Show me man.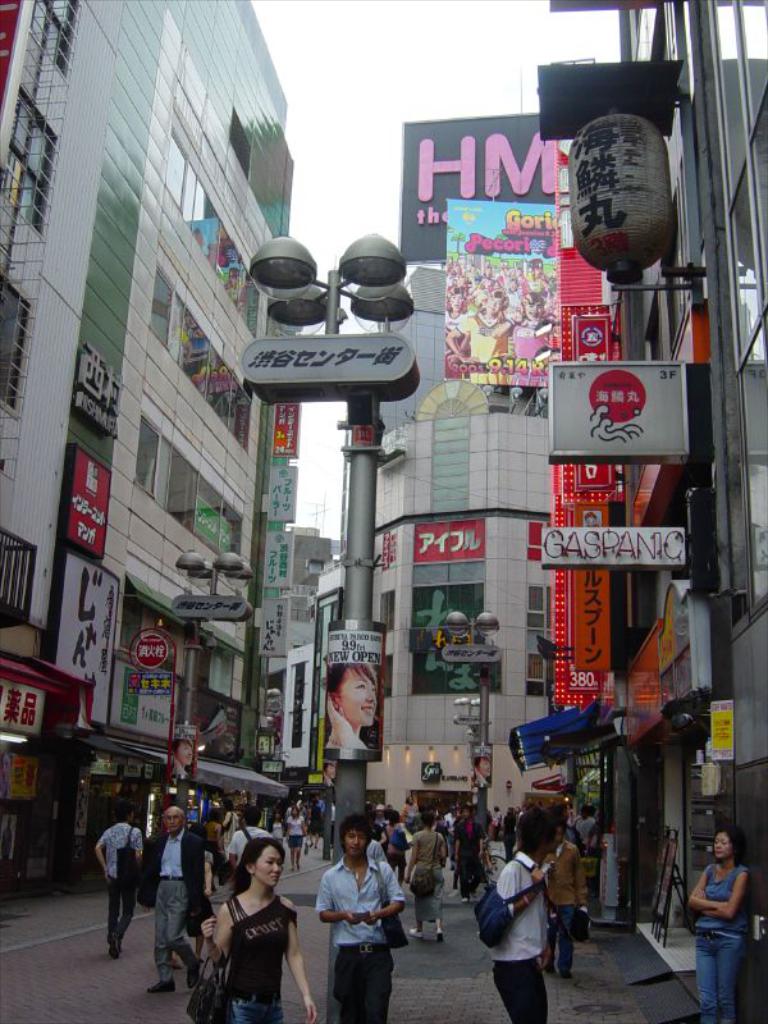
man is here: (227, 804, 269, 878).
